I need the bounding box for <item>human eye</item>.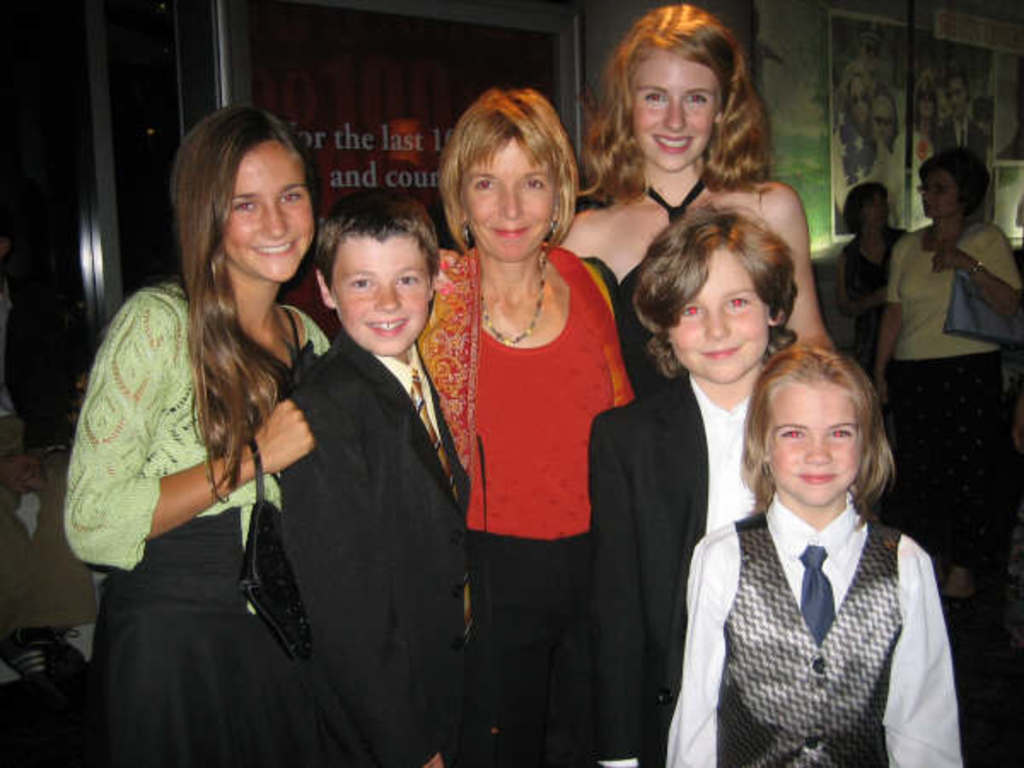
Here it is: rect(937, 181, 947, 193).
